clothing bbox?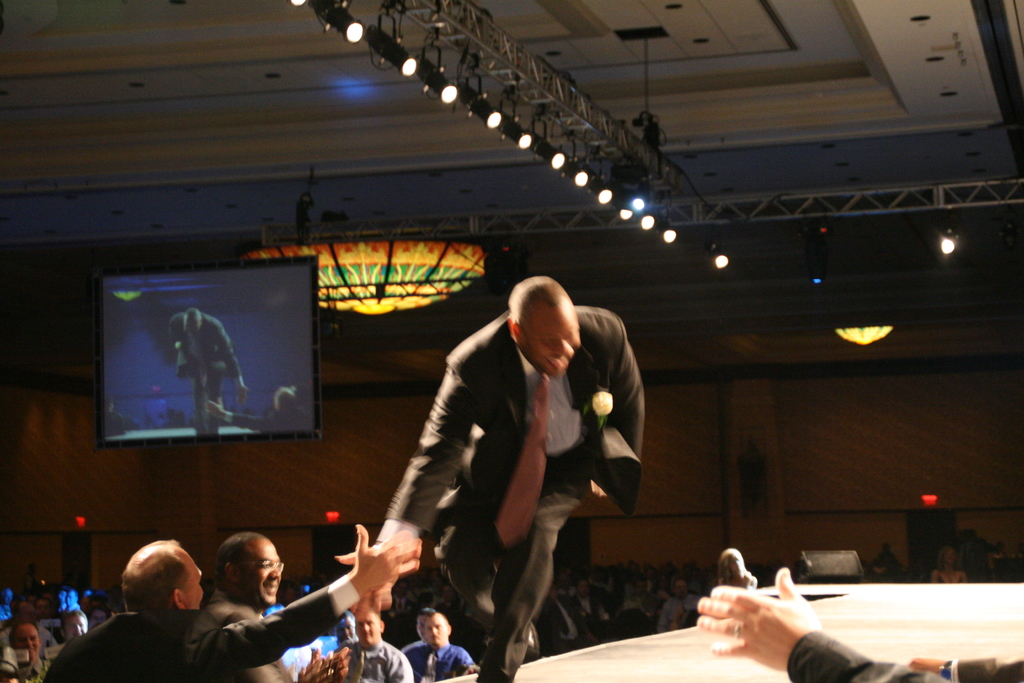
408/629/476/682
